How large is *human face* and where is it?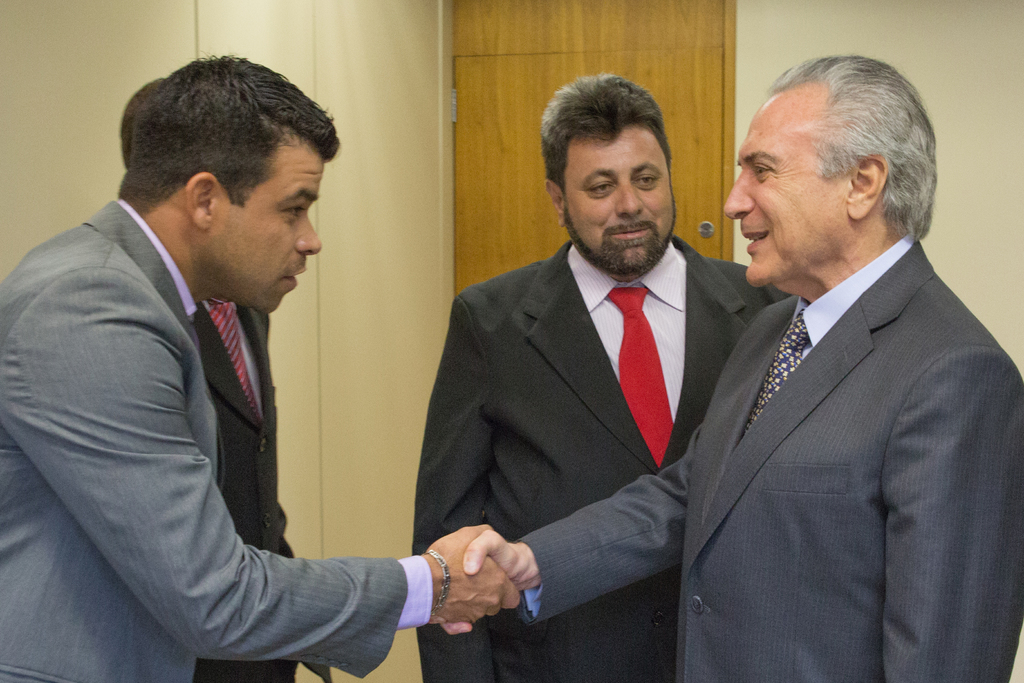
Bounding box: left=724, top=79, right=853, bottom=288.
